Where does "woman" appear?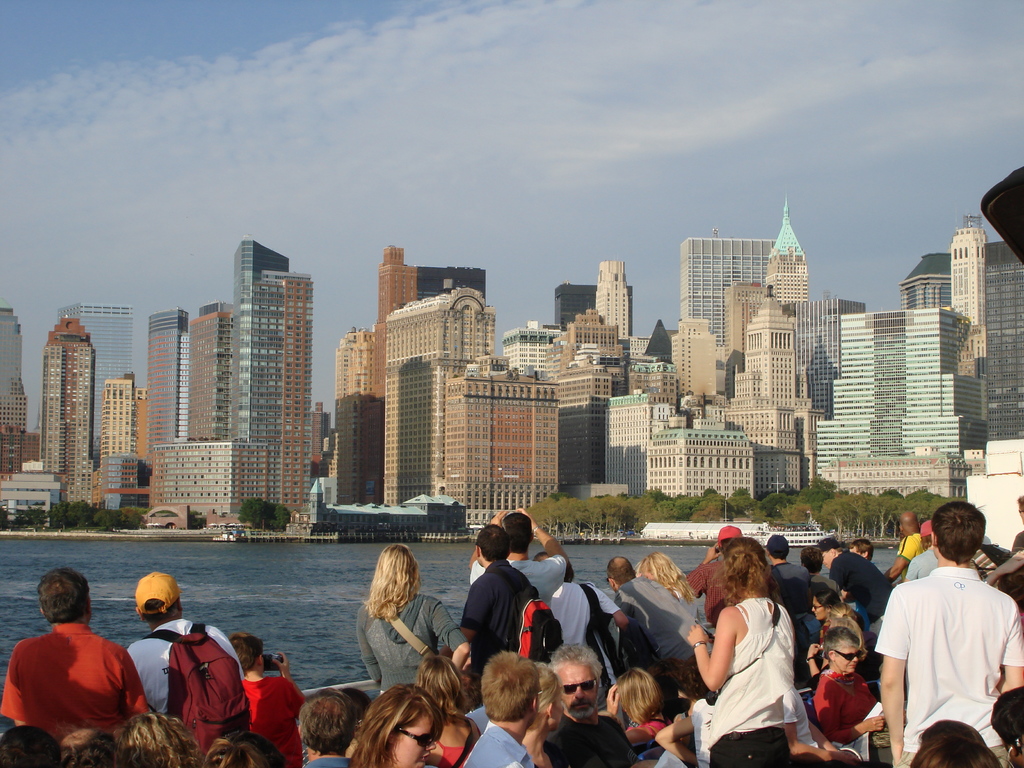
Appears at [left=806, top=589, right=839, bottom=676].
